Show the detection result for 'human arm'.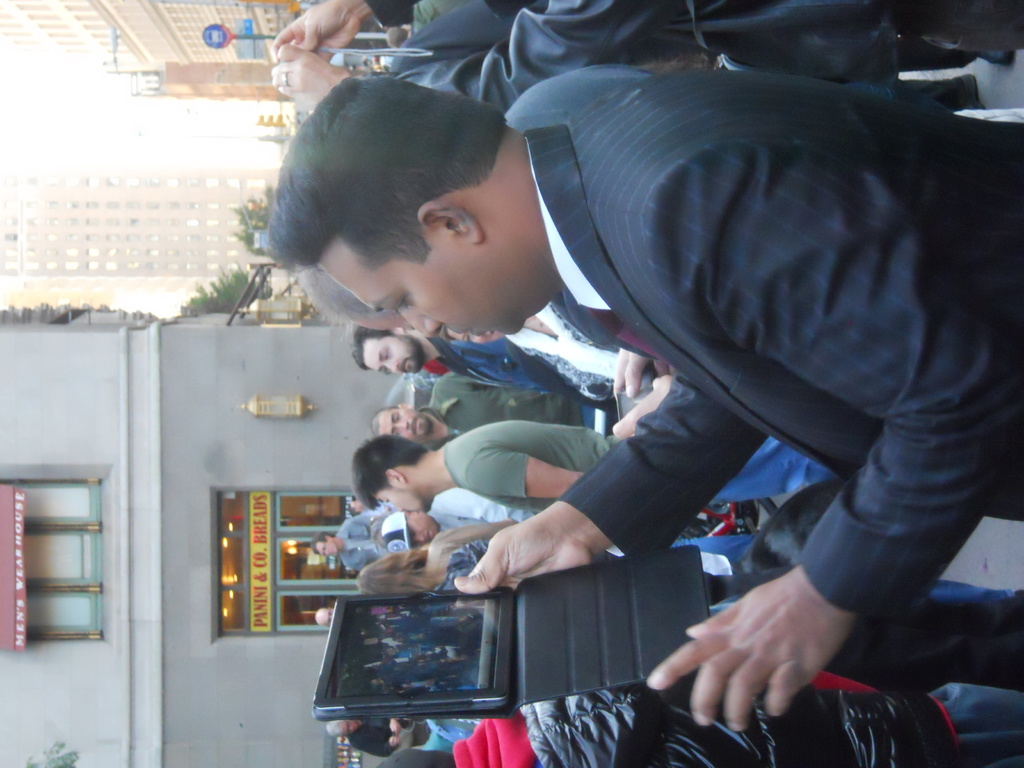
<box>452,367,770,595</box>.
